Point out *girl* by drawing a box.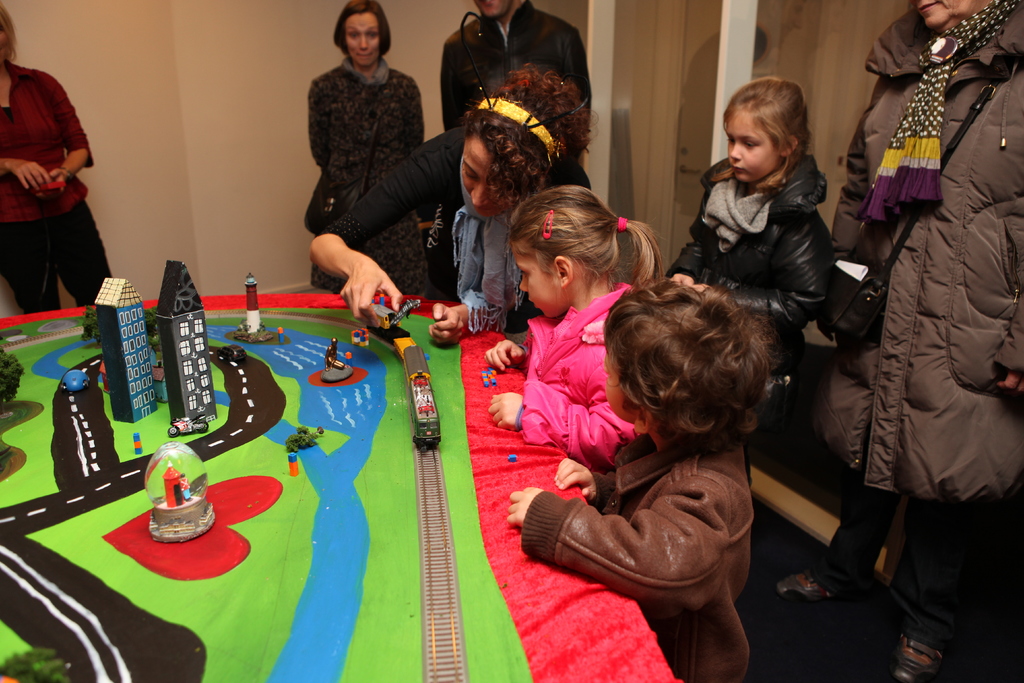
l=664, t=79, r=837, b=347.
